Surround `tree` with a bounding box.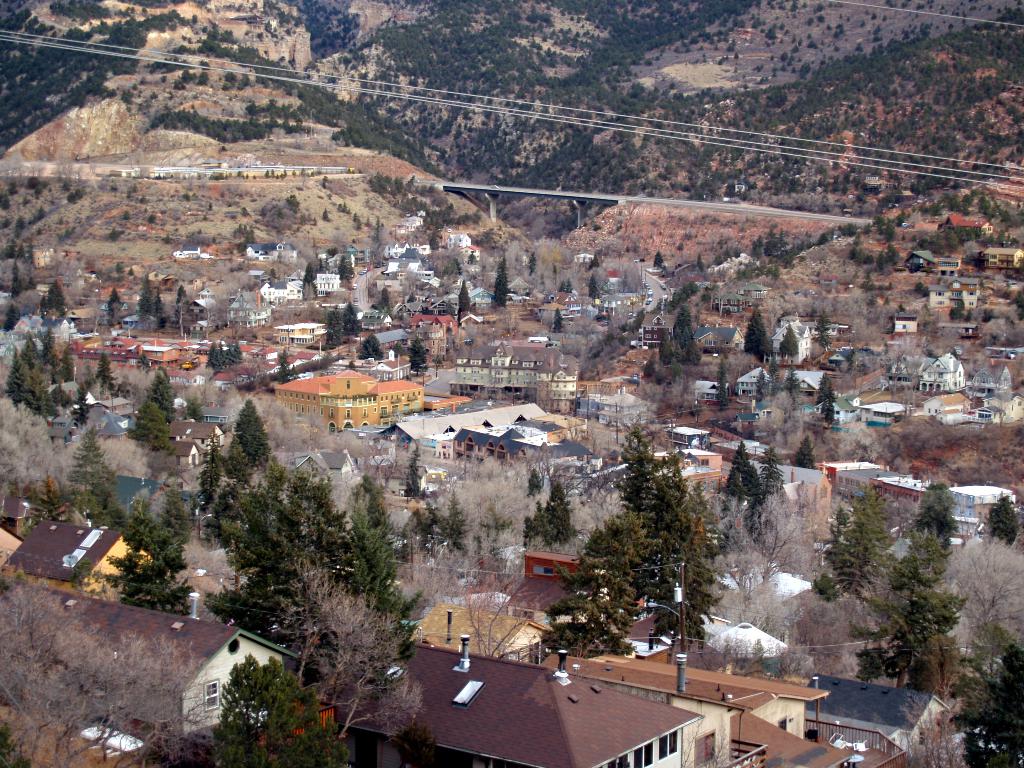
324 305 345 352.
